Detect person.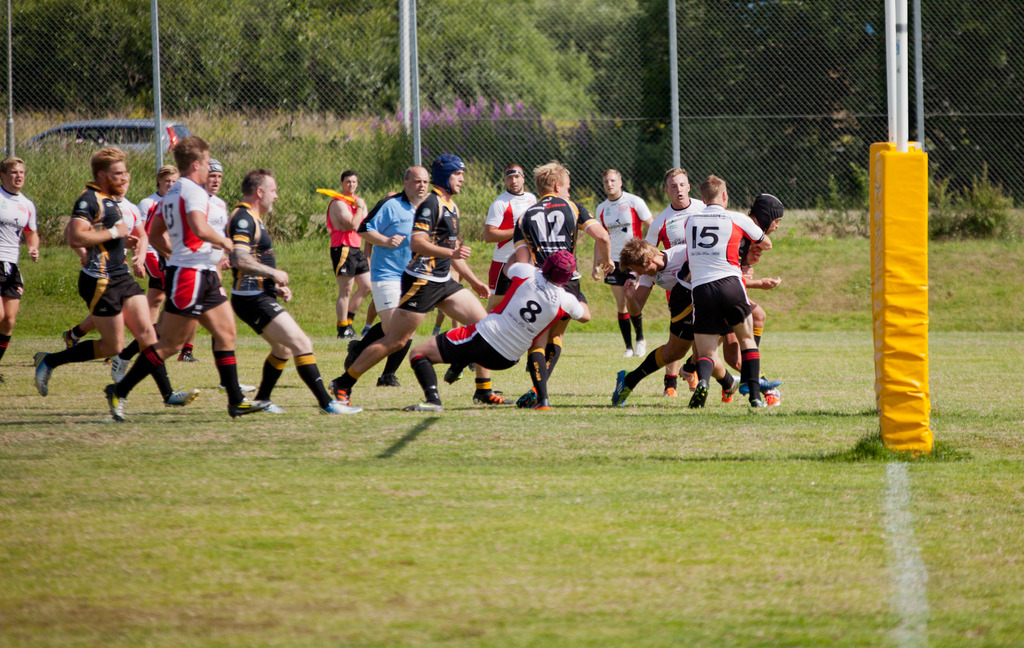
Detected at left=323, top=170, right=370, bottom=336.
